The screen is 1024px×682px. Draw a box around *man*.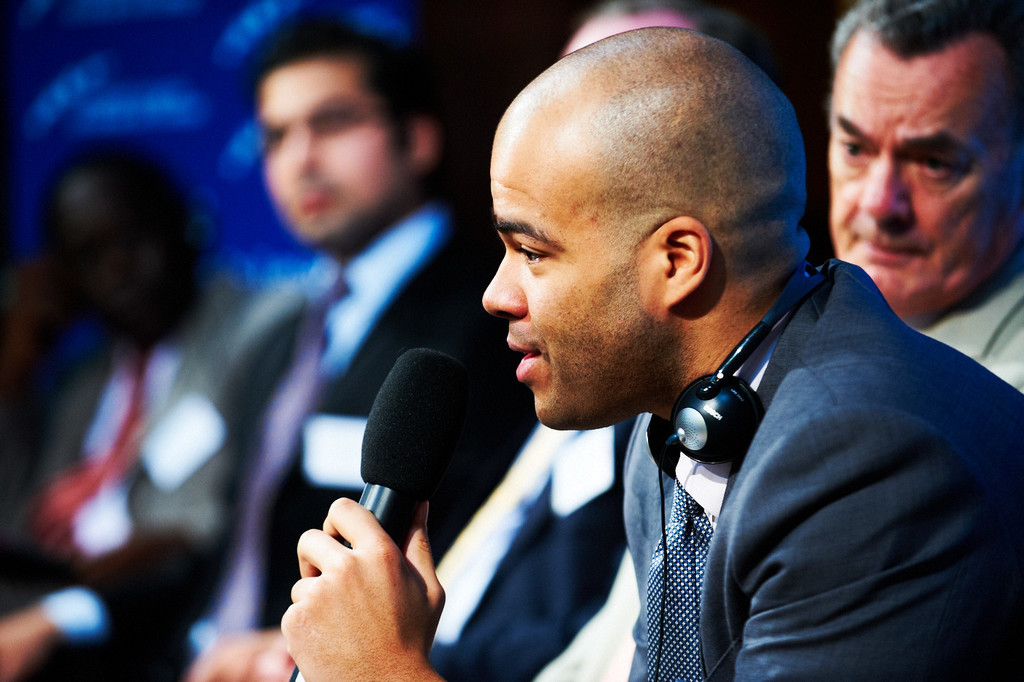
bbox=(829, 0, 1022, 392).
